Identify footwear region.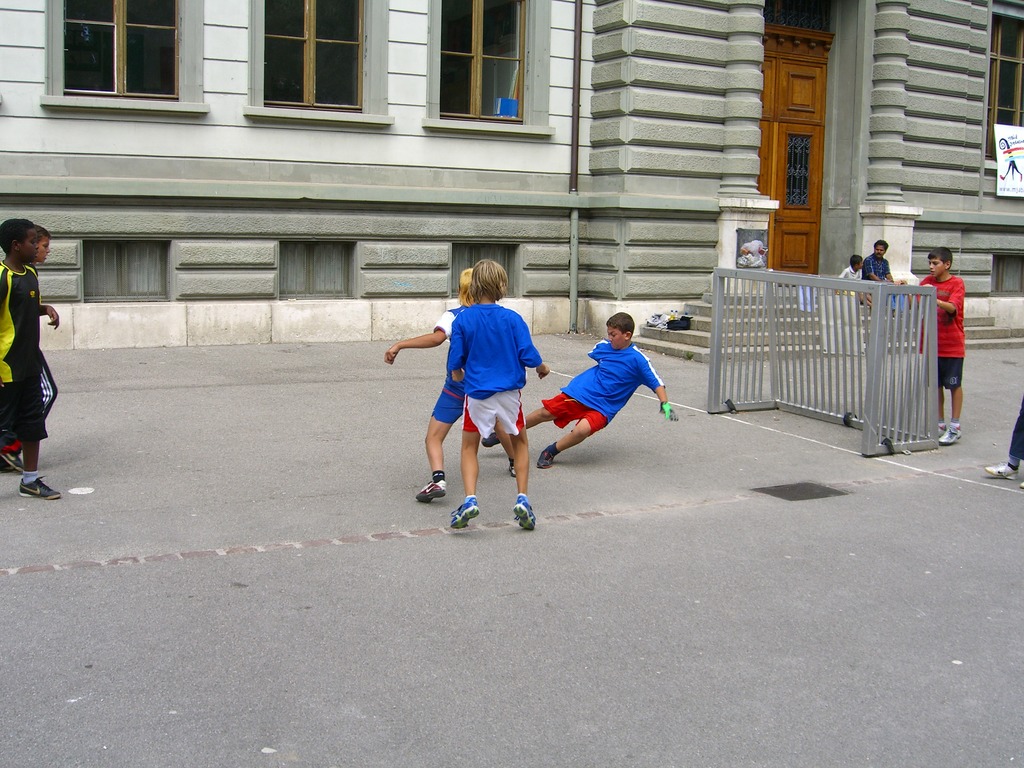
Region: bbox(417, 479, 445, 503).
